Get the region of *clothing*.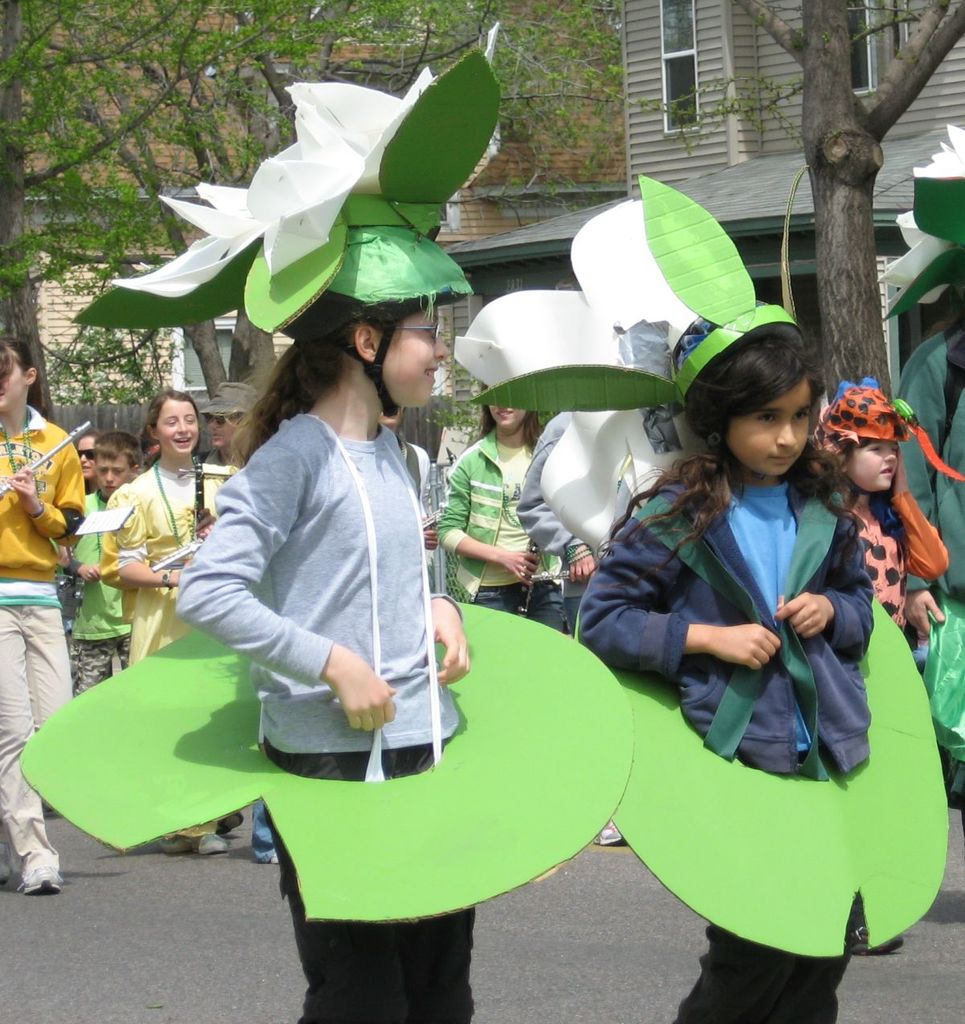
crop(889, 321, 964, 828).
